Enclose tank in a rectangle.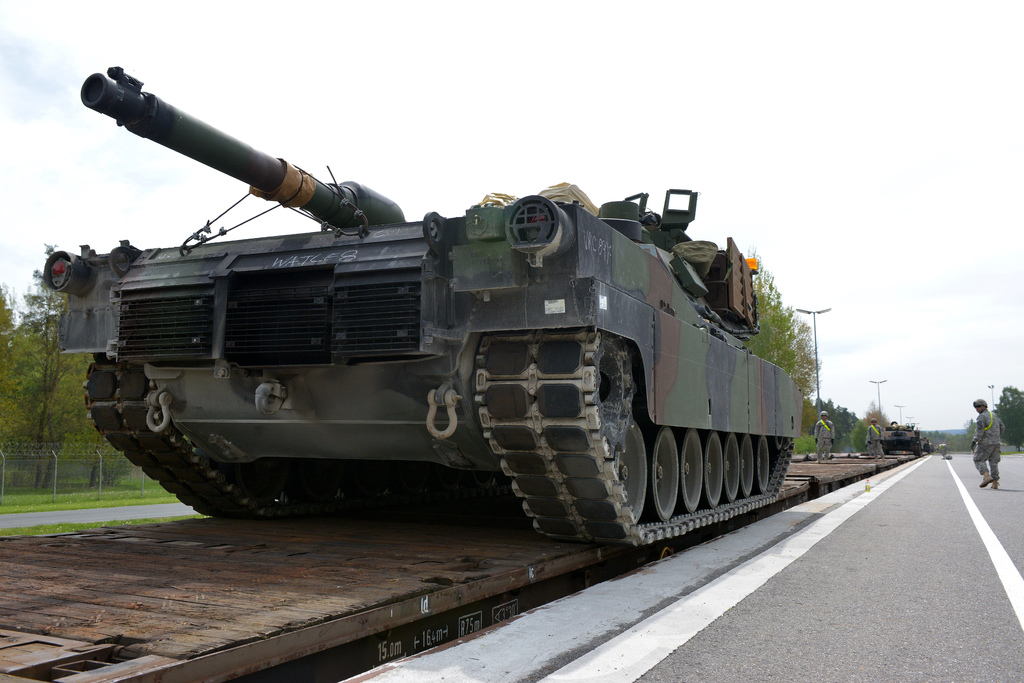
(879, 421, 922, 457).
